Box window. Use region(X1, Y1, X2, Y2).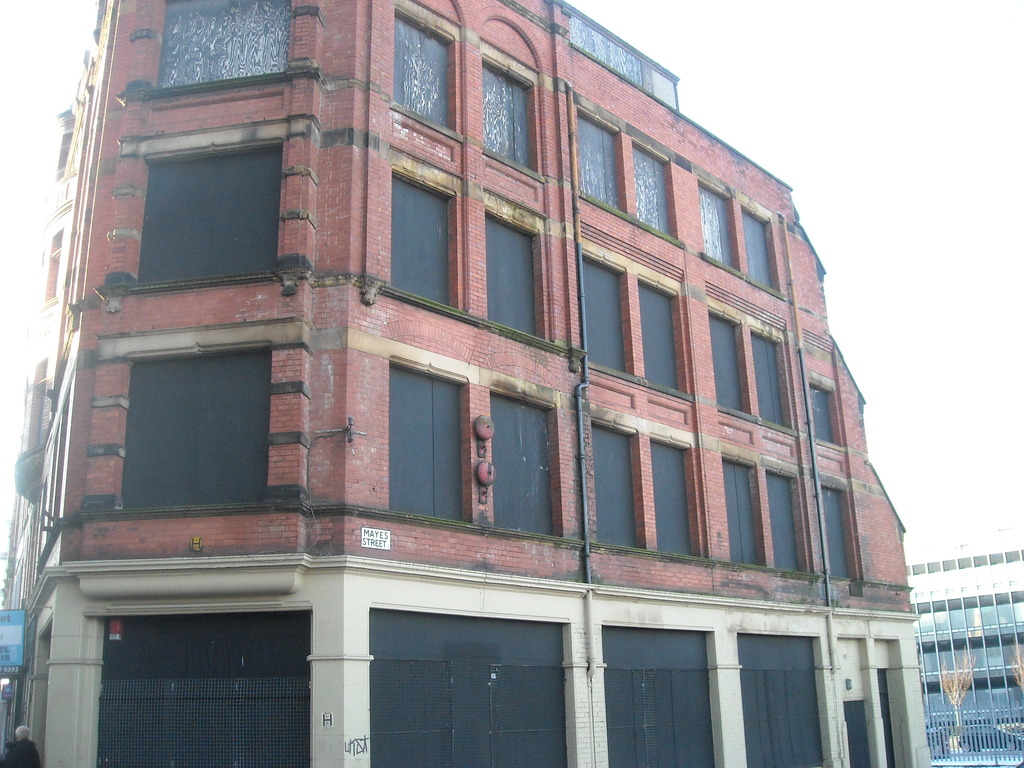
region(158, 3, 293, 92).
